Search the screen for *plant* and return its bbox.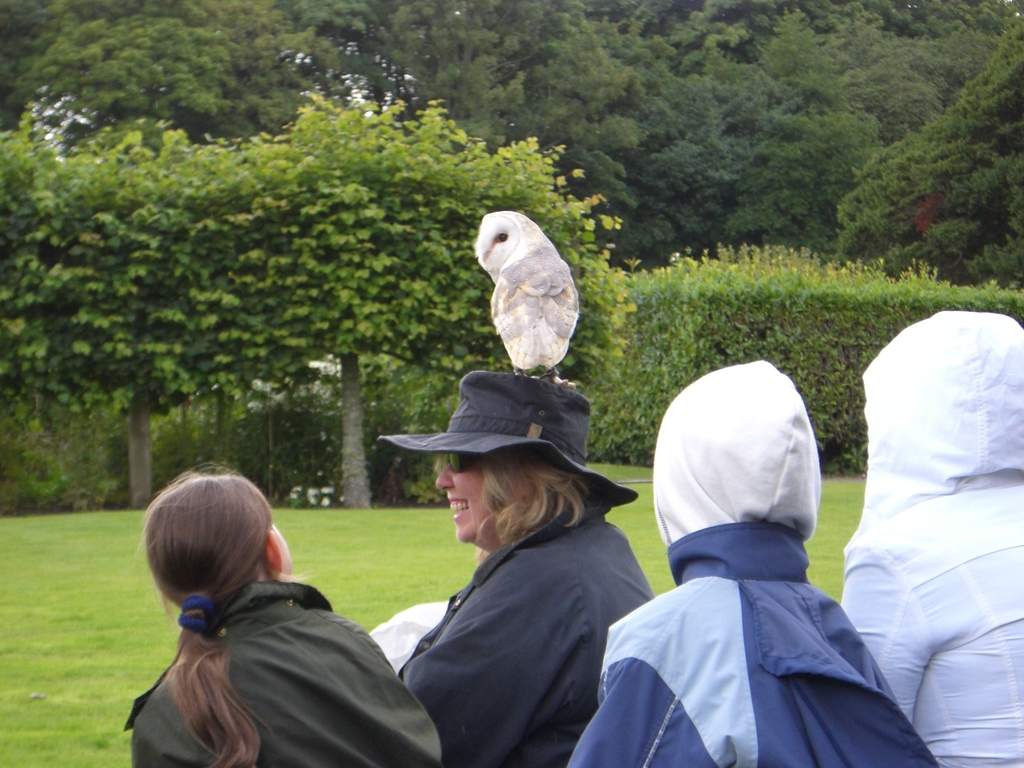
Found: <region>1, 456, 869, 765</region>.
